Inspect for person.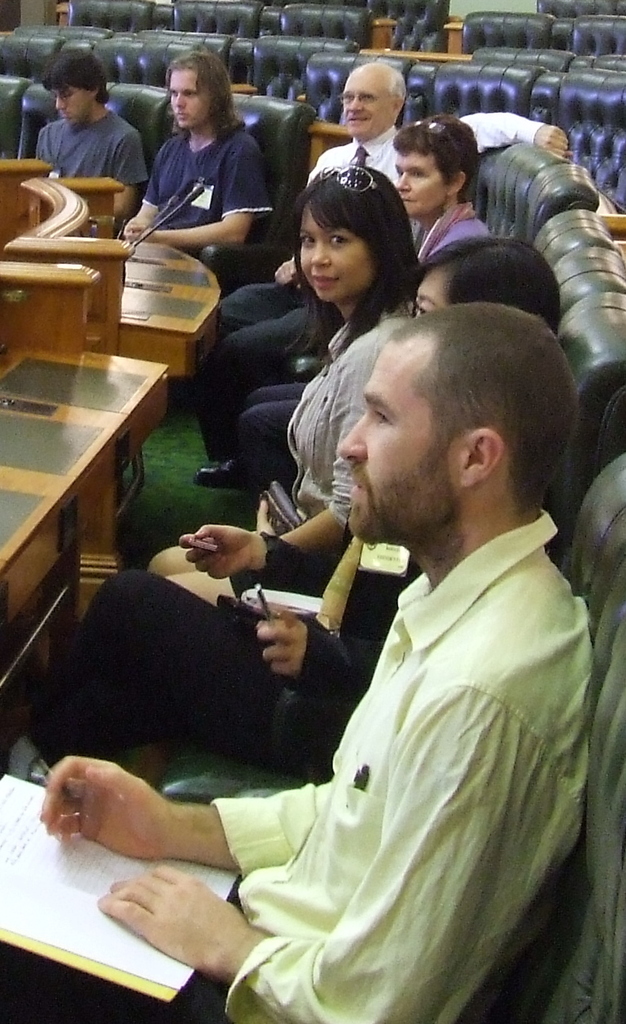
Inspection: <bbox>140, 165, 420, 603</bbox>.
